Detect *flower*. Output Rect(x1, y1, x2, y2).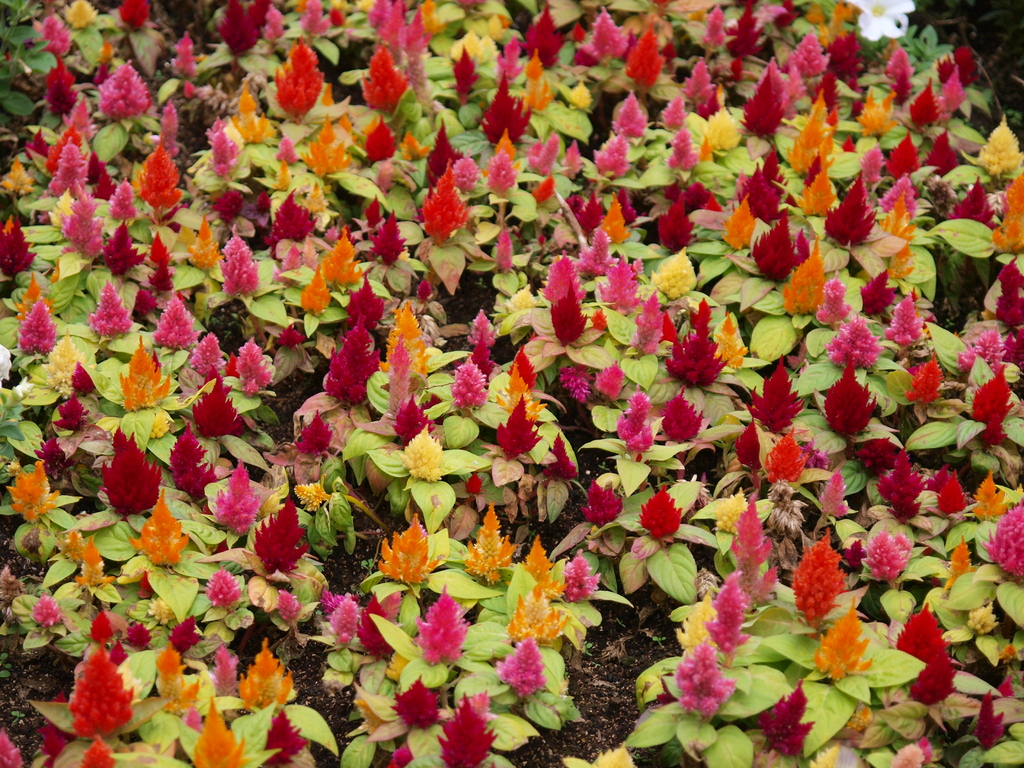
Rect(900, 605, 959, 704).
